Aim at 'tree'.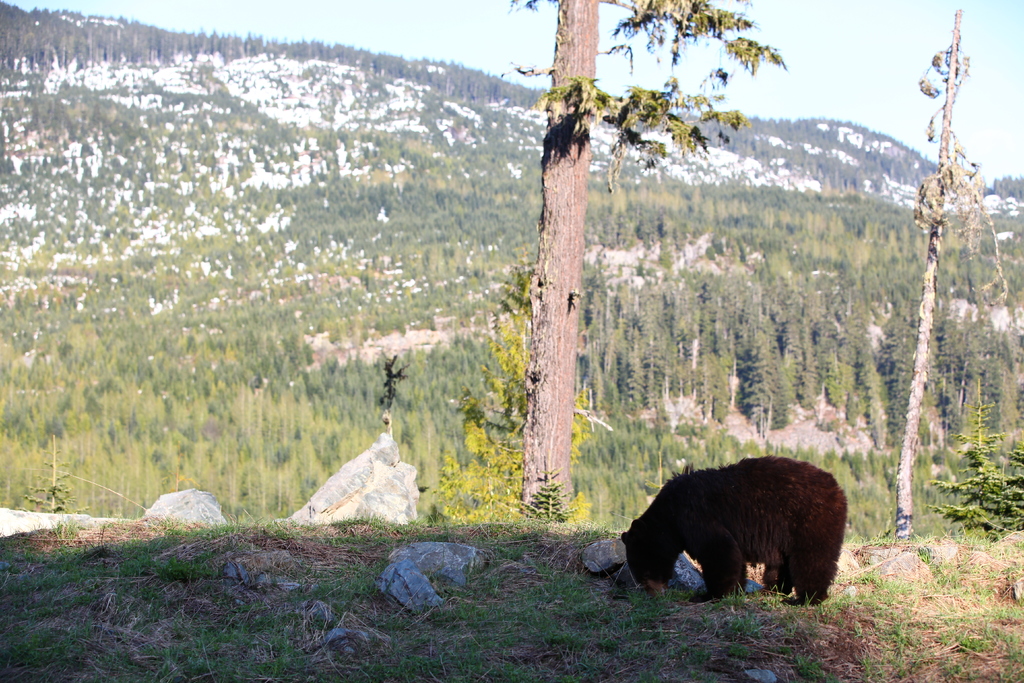
Aimed at bbox=(519, 0, 787, 522).
